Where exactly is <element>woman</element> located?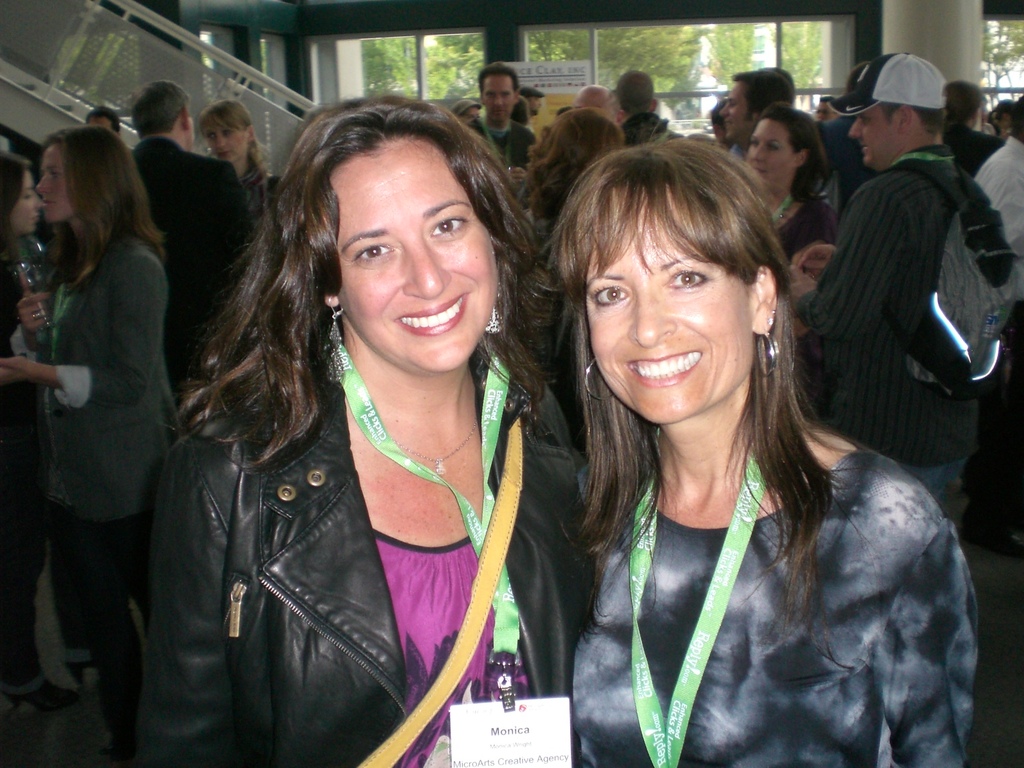
Its bounding box is {"left": 107, "top": 76, "right": 574, "bottom": 767}.
